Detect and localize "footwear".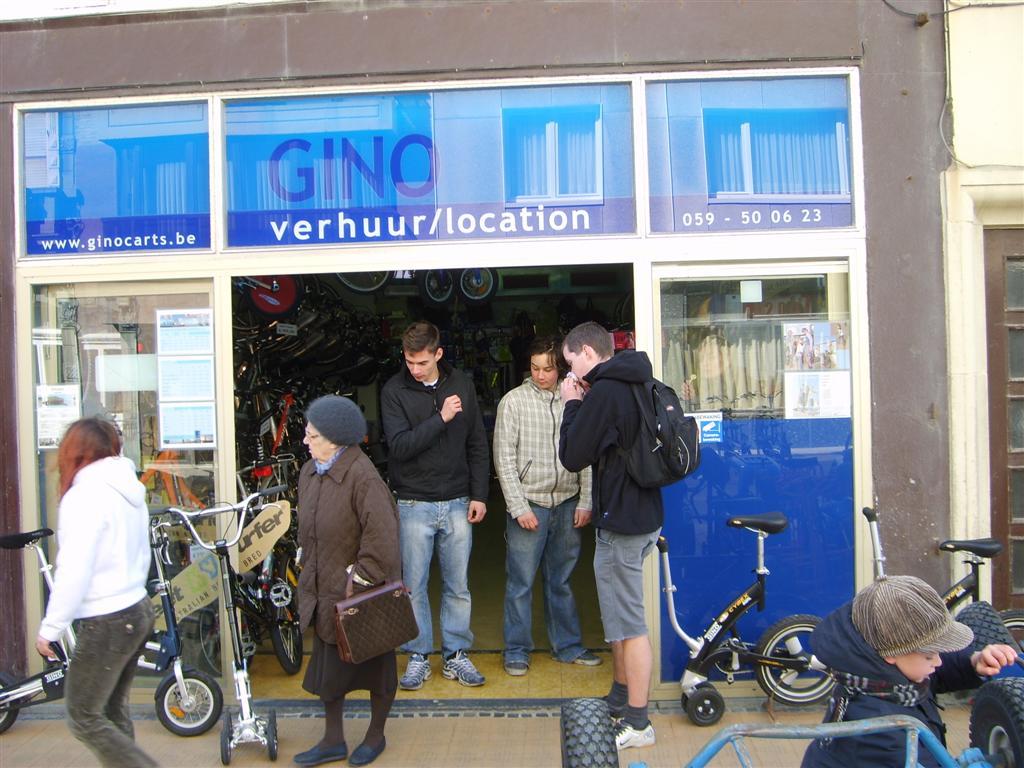
Localized at x1=501, y1=659, x2=528, y2=678.
